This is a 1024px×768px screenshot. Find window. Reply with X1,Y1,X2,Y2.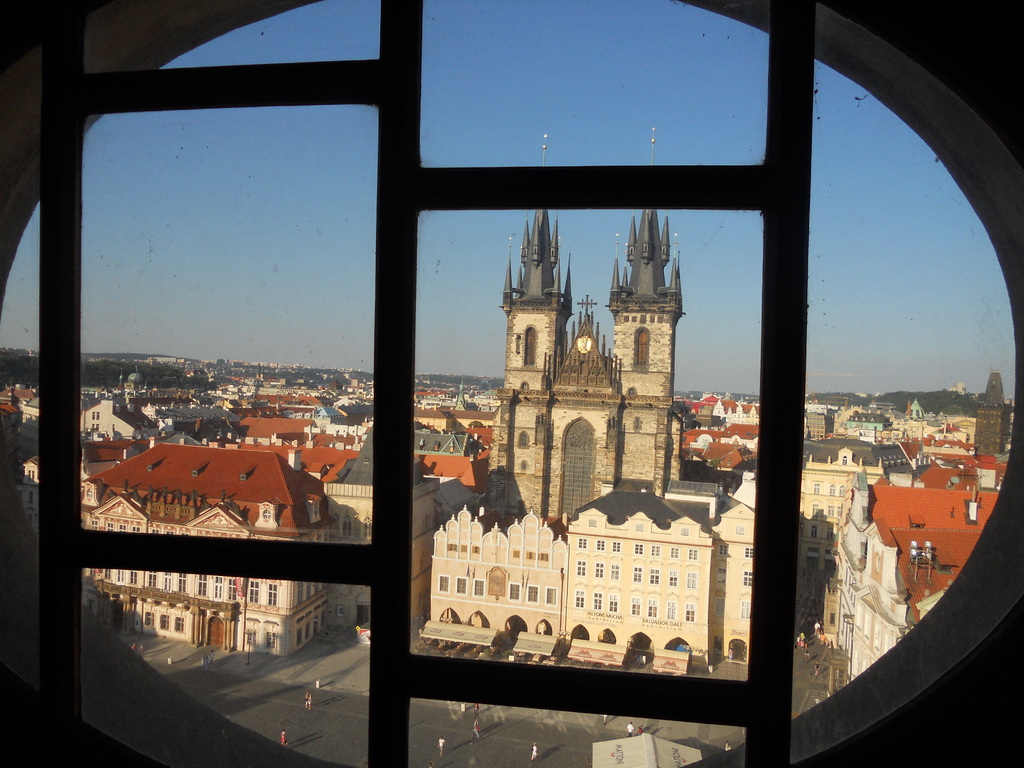
120,524,128,533.
